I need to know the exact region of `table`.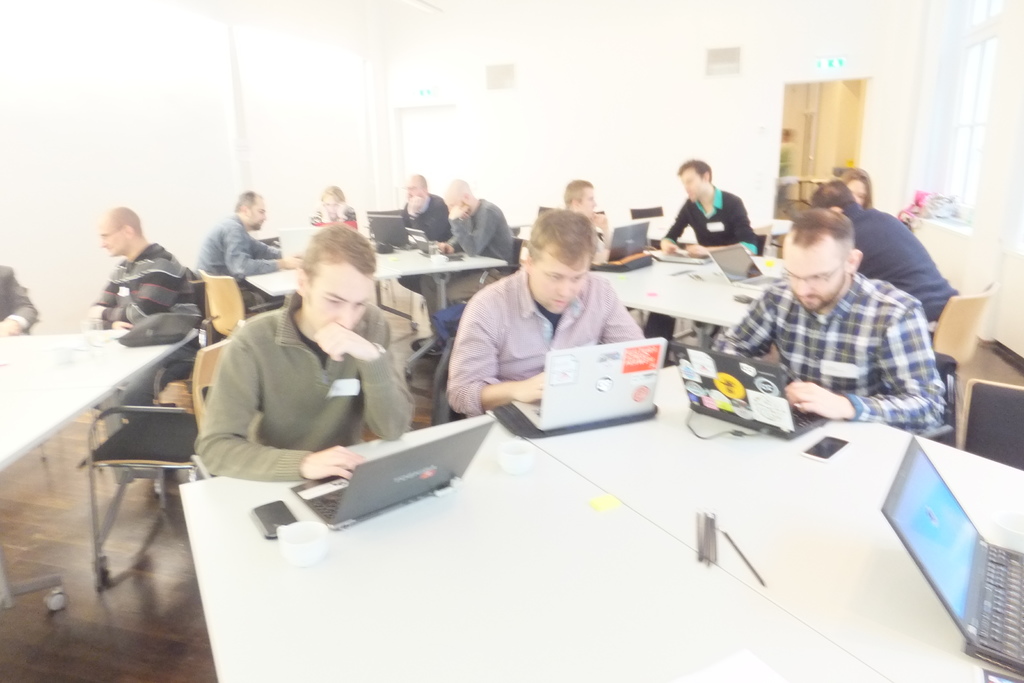
Region: left=0, top=328, right=199, bottom=622.
